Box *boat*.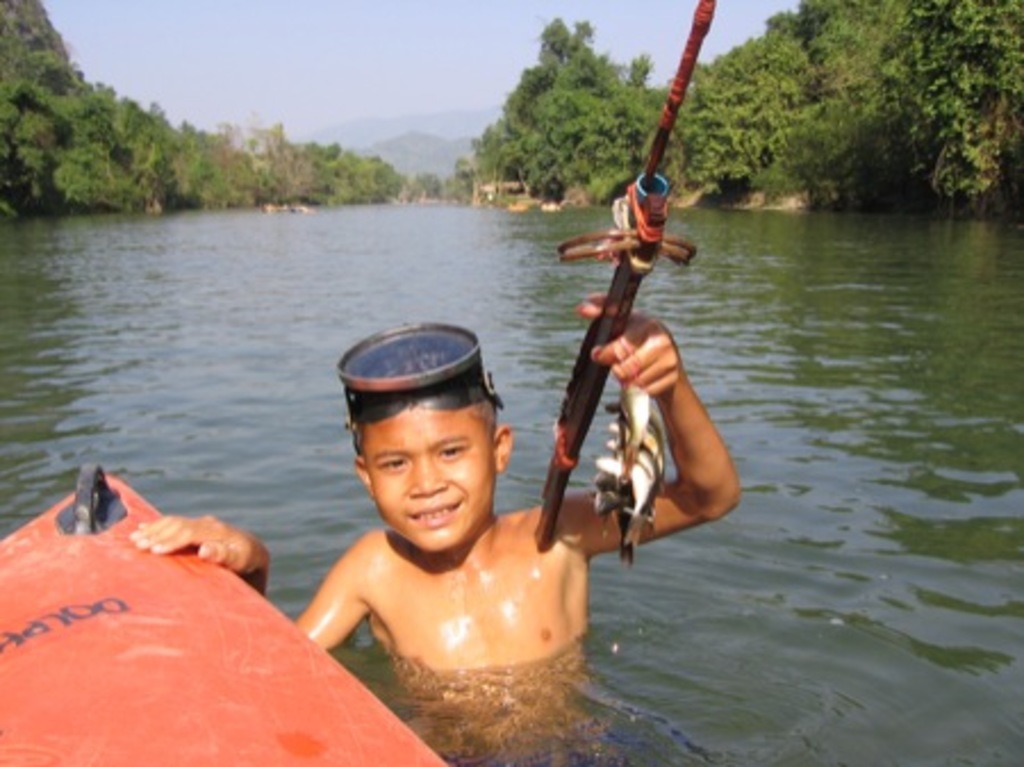
bbox=(0, 467, 446, 765).
